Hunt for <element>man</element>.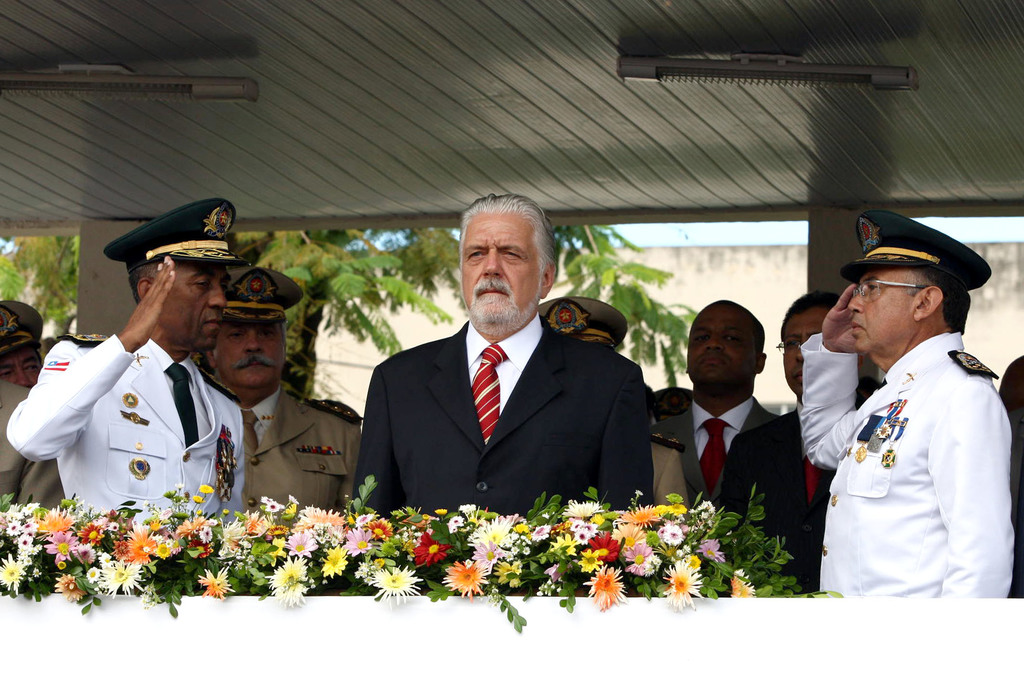
Hunted down at bbox=(662, 299, 778, 516).
